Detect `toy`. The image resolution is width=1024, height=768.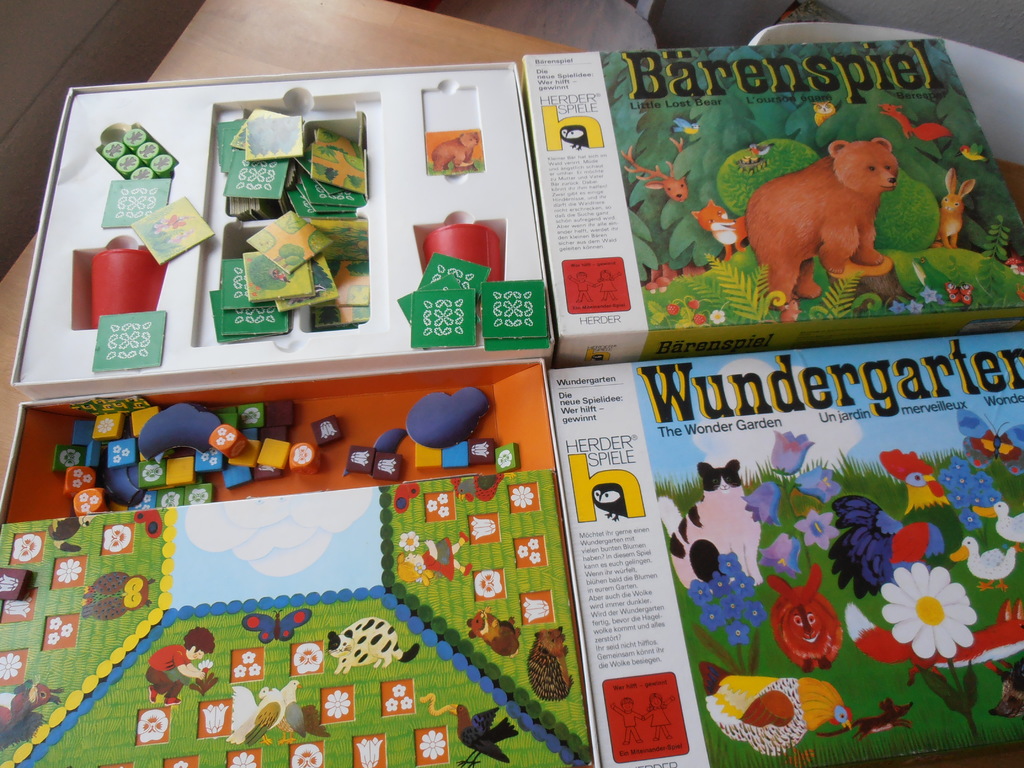
<region>989, 660, 1023, 721</region>.
